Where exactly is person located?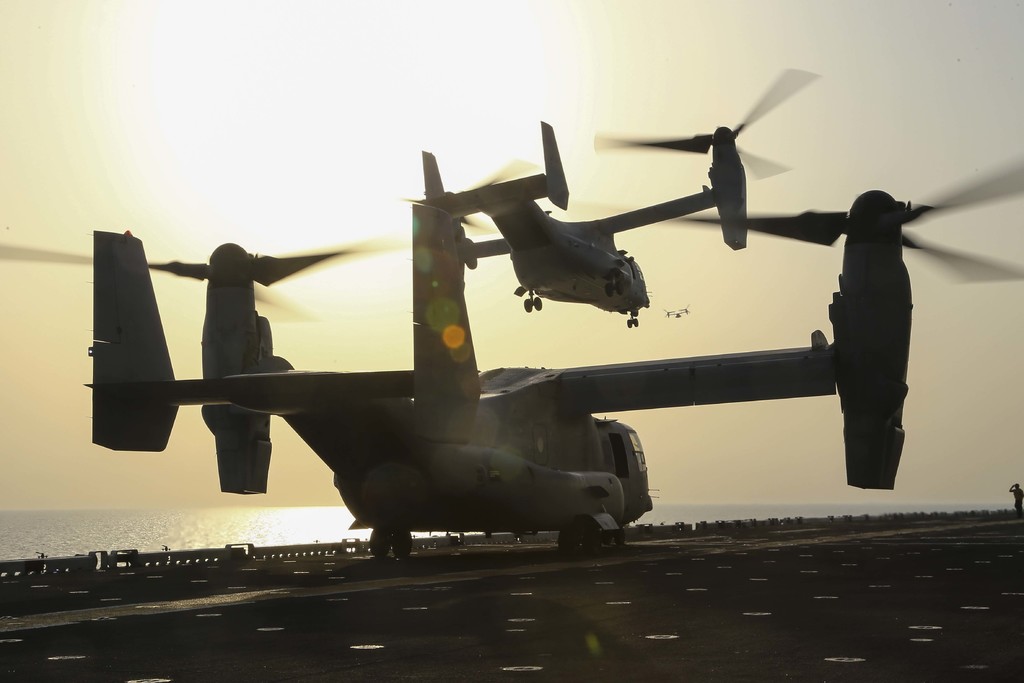
Its bounding box is [1009, 481, 1023, 514].
